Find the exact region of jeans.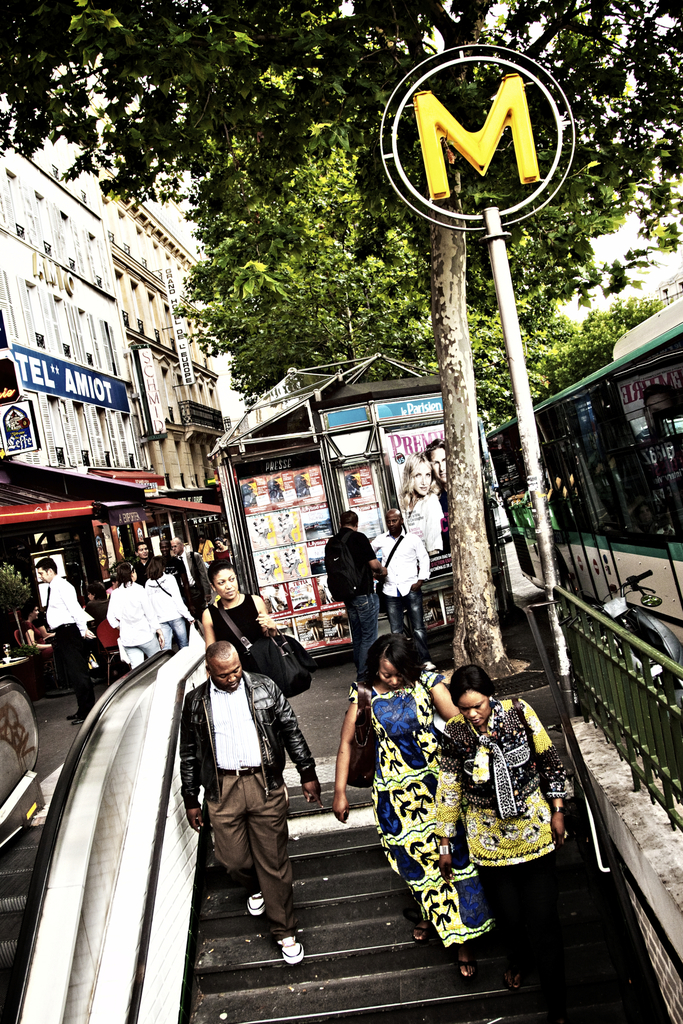
Exact region: box=[346, 588, 379, 672].
